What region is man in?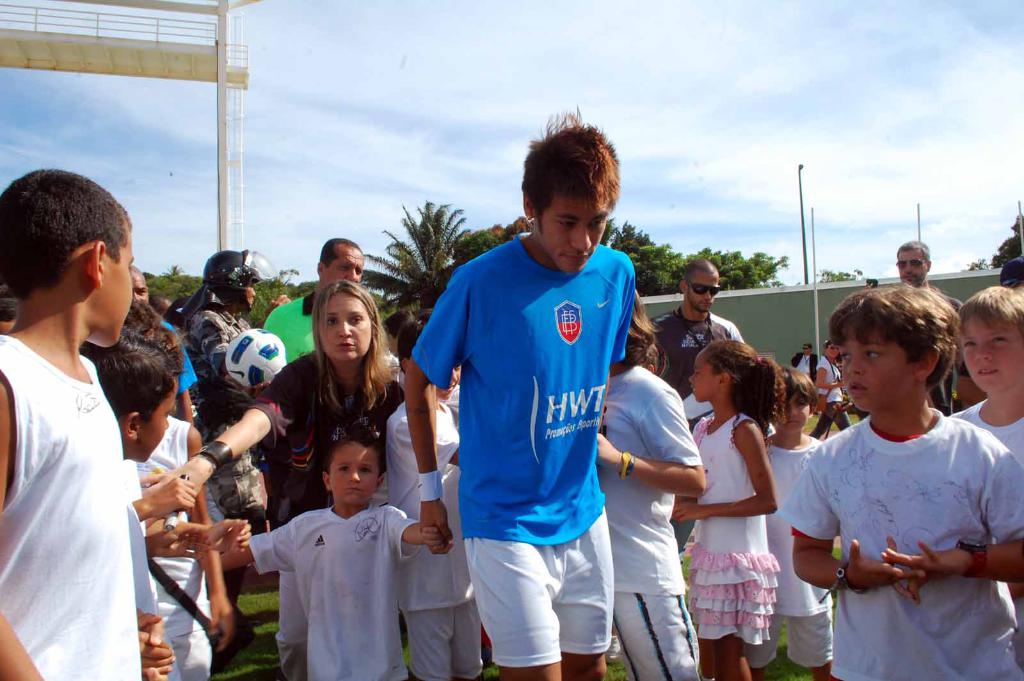
rect(653, 260, 758, 429).
